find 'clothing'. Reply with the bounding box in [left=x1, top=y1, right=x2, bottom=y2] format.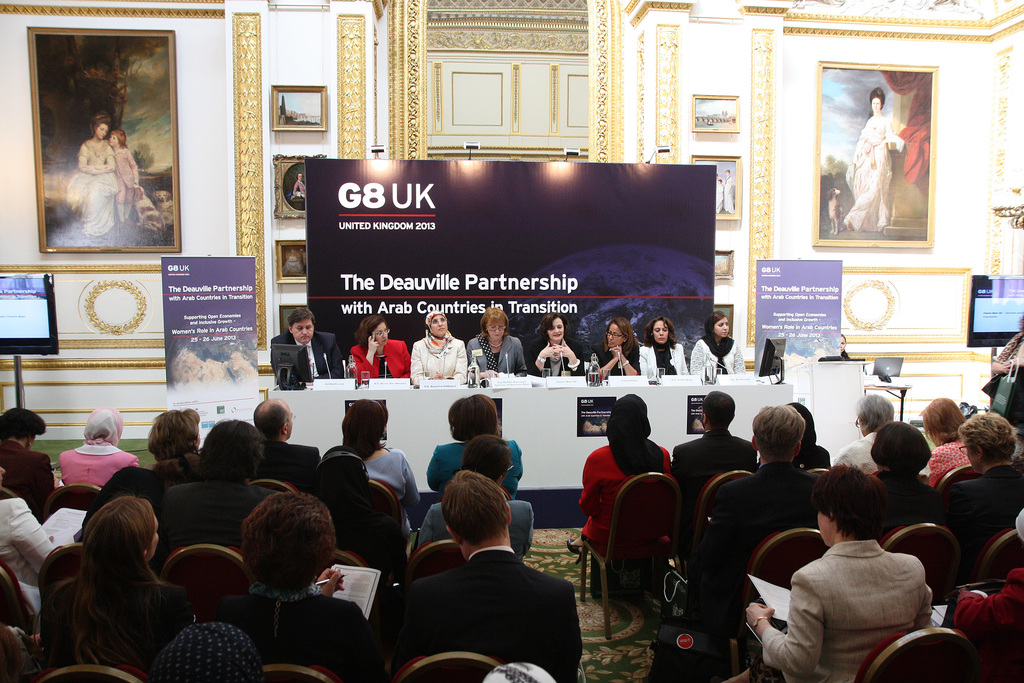
[left=268, top=327, right=342, bottom=380].
